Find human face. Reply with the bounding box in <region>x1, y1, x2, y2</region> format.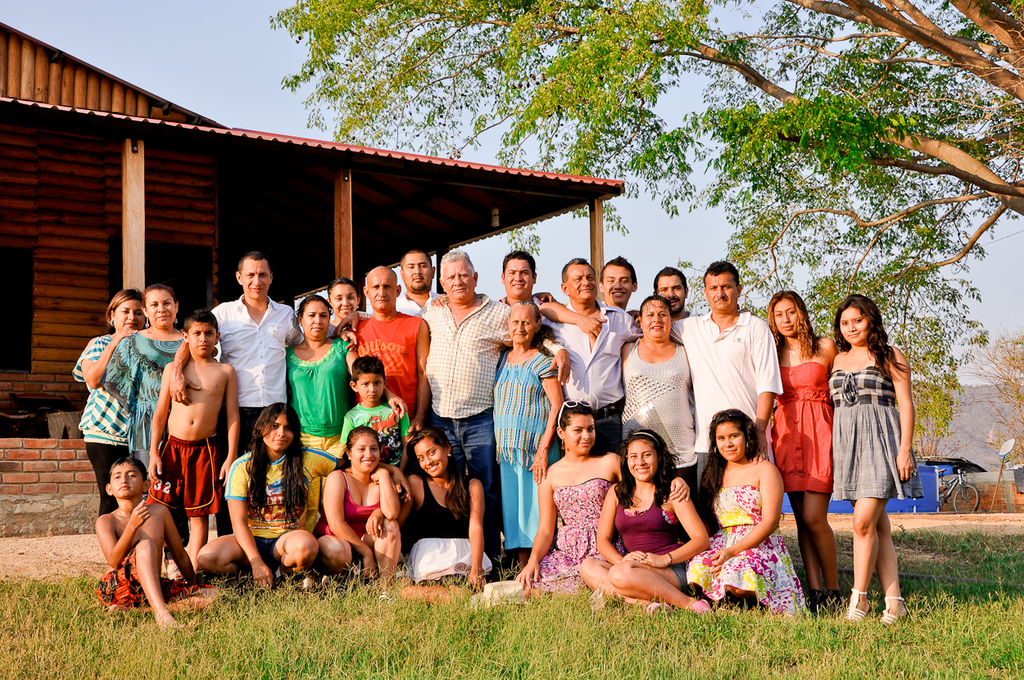
<region>628, 442, 657, 478</region>.
